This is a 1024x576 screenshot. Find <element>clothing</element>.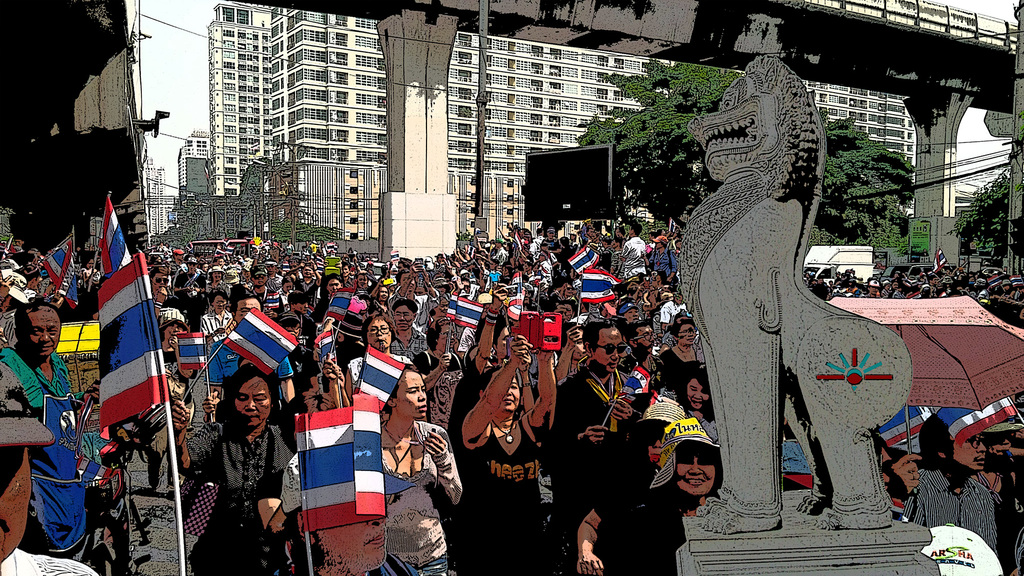
Bounding box: {"left": 290, "top": 279, "right": 319, "bottom": 308}.
